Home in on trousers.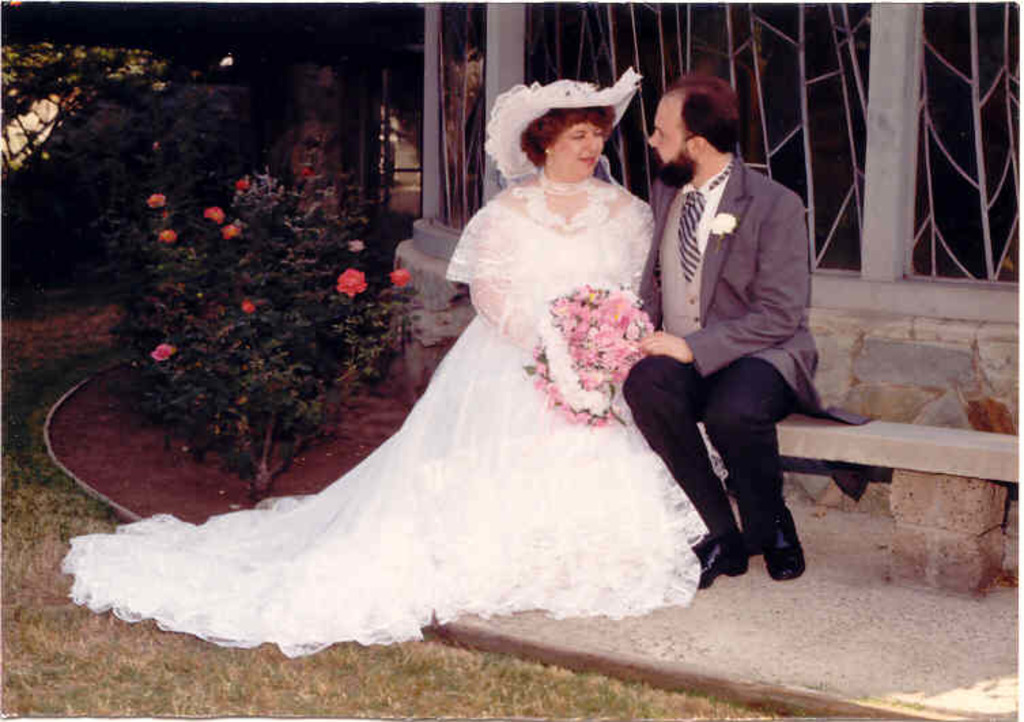
Homed in at locate(620, 355, 794, 540).
